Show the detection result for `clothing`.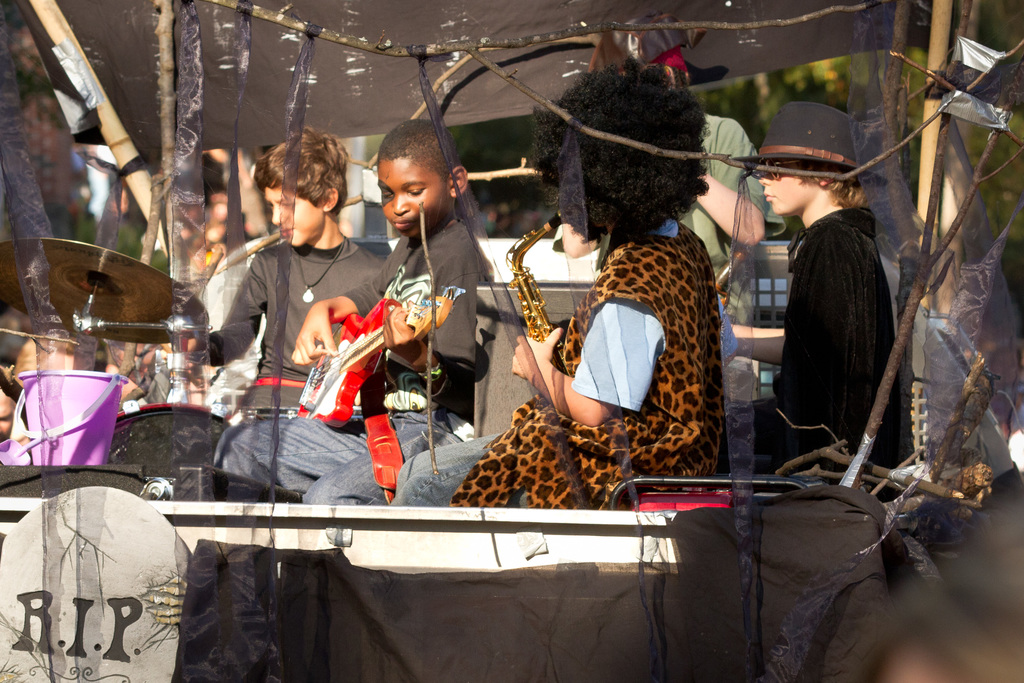
[180,217,385,463].
